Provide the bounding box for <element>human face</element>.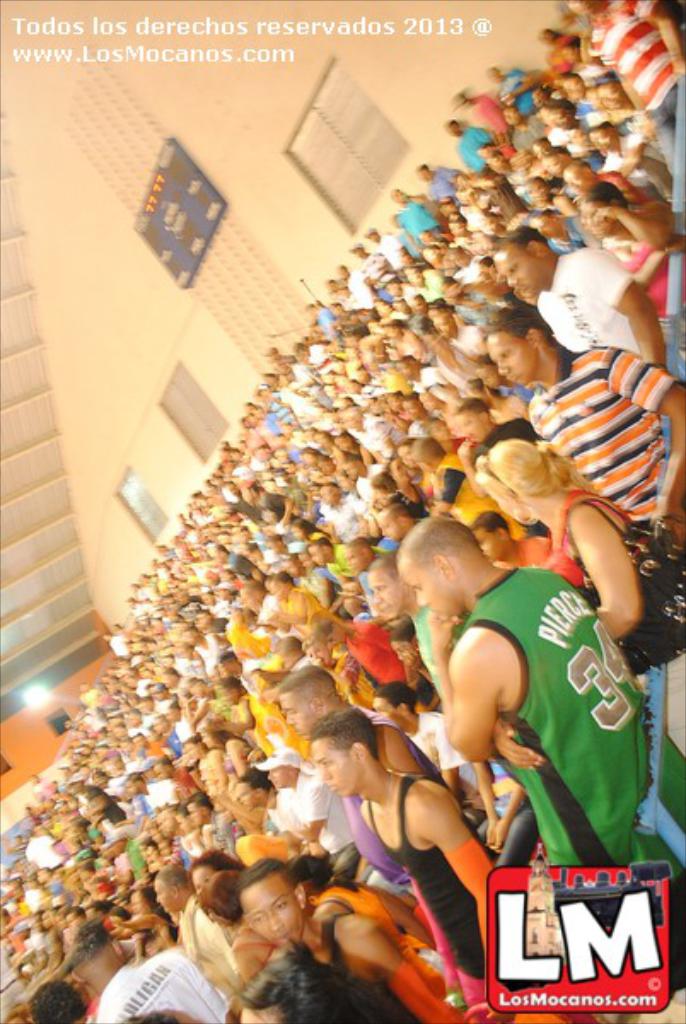
191, 869, 215, 893.
